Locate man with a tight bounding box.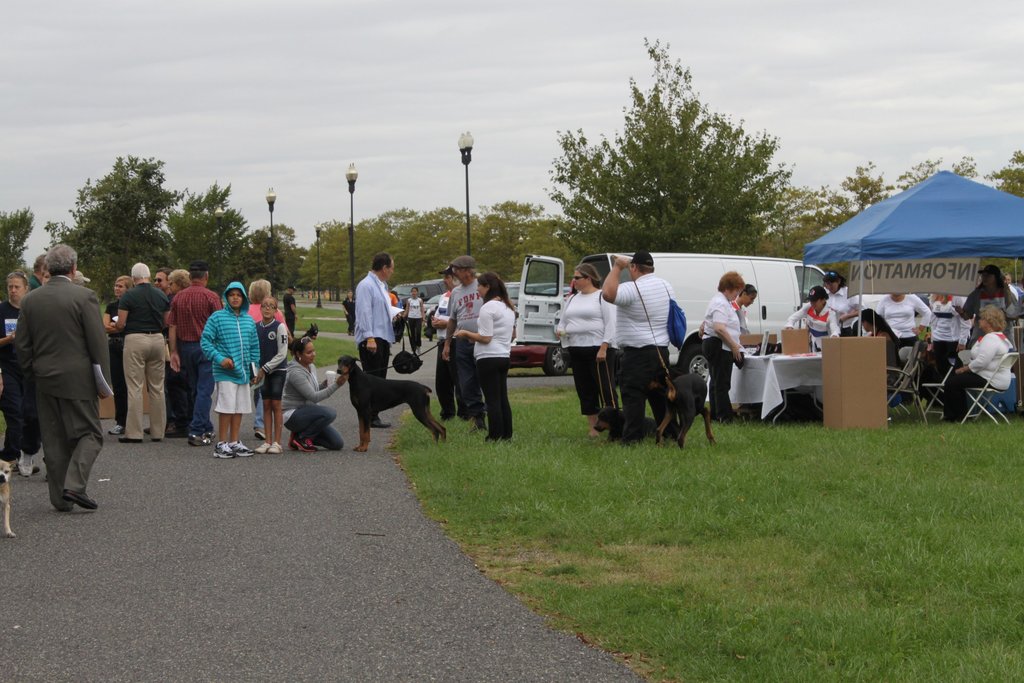
114, 262, 175, 434.
